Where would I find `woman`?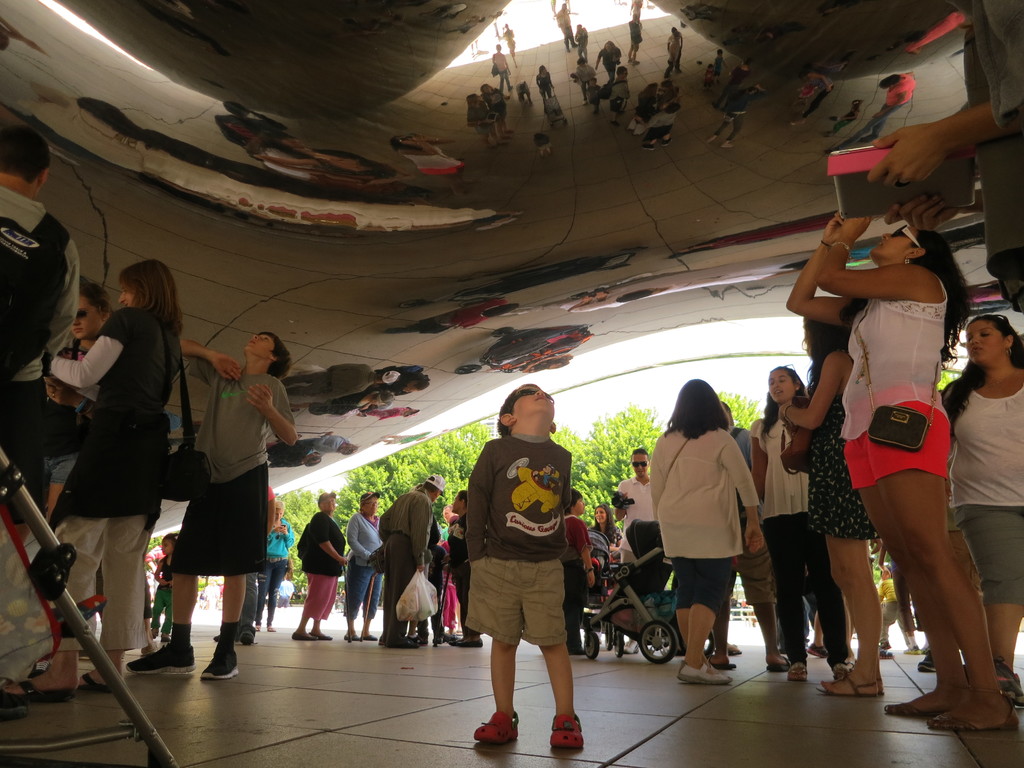
At left=774, top=317, right=880, bottom=698.
